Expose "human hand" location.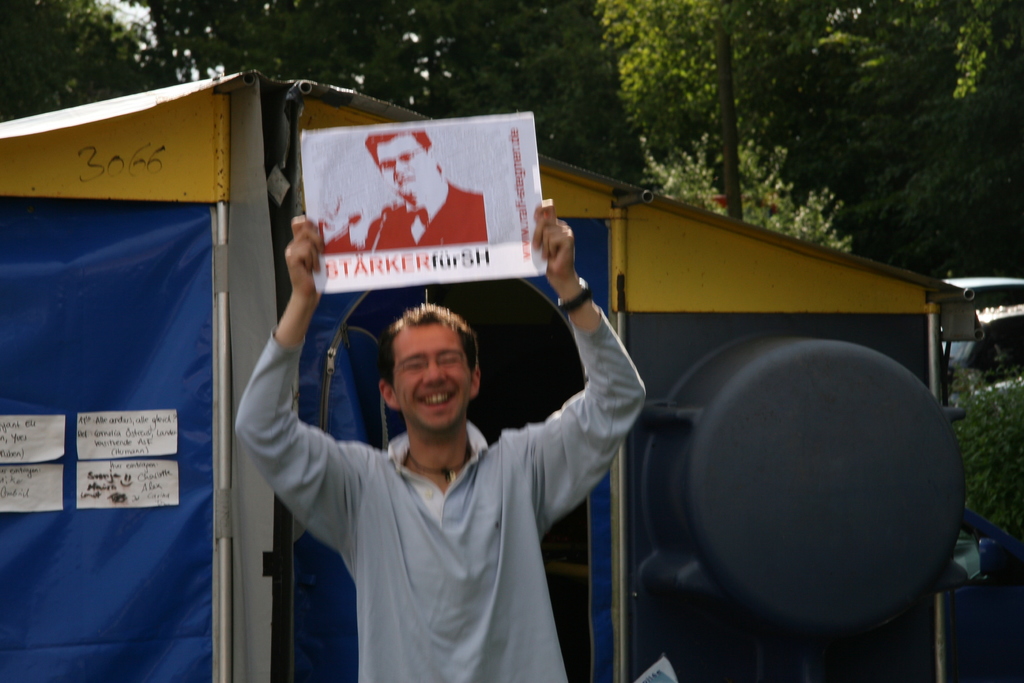
Exposed at [left=282, top=217, right=324, bottom=309].
